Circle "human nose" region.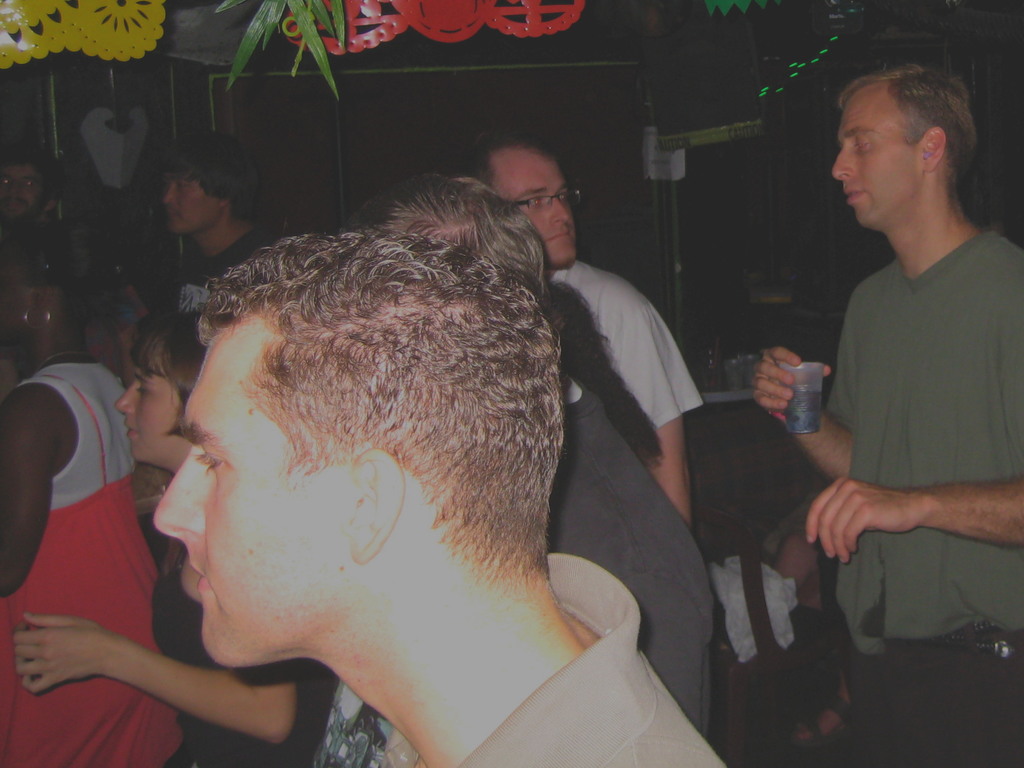
Region: {"x1": 554, "y1": 196, "x2": 572, "y2": 224}.
